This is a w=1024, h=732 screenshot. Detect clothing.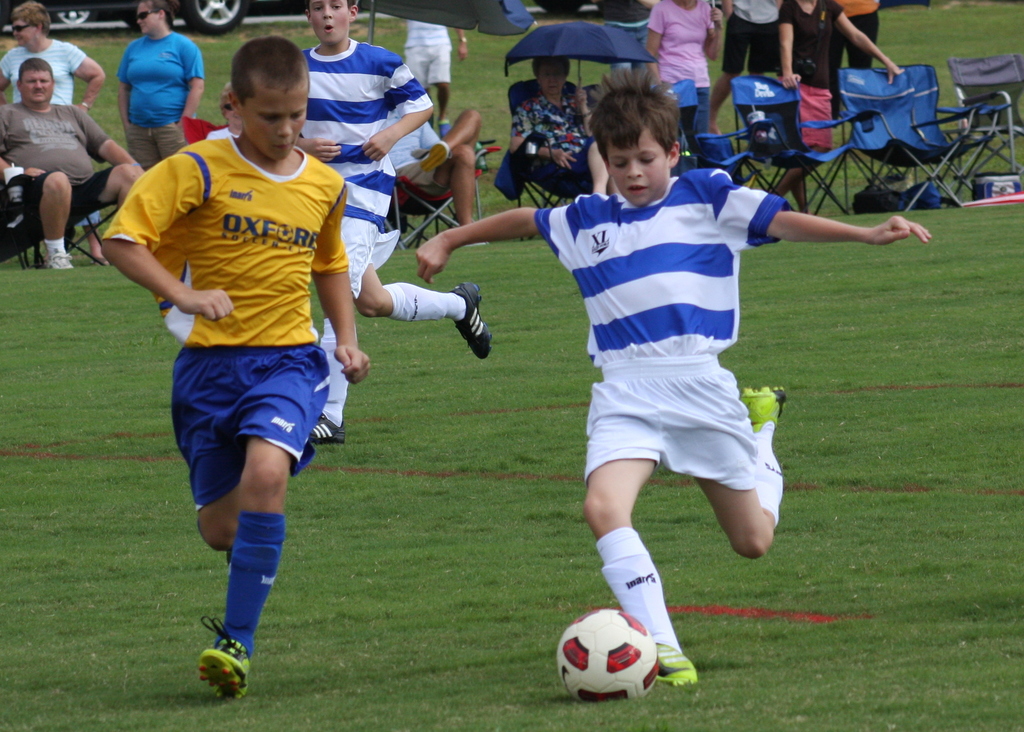
BBox(139, 96, 355, 553).
